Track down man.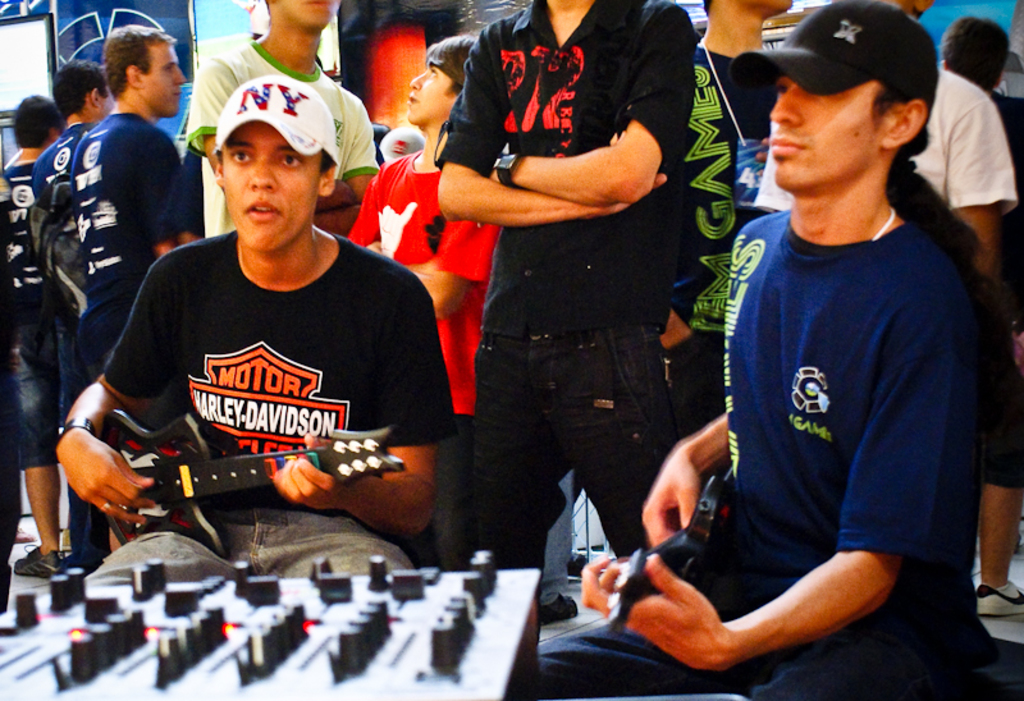
Tracked to bbox(657, 0, 808, 437).
